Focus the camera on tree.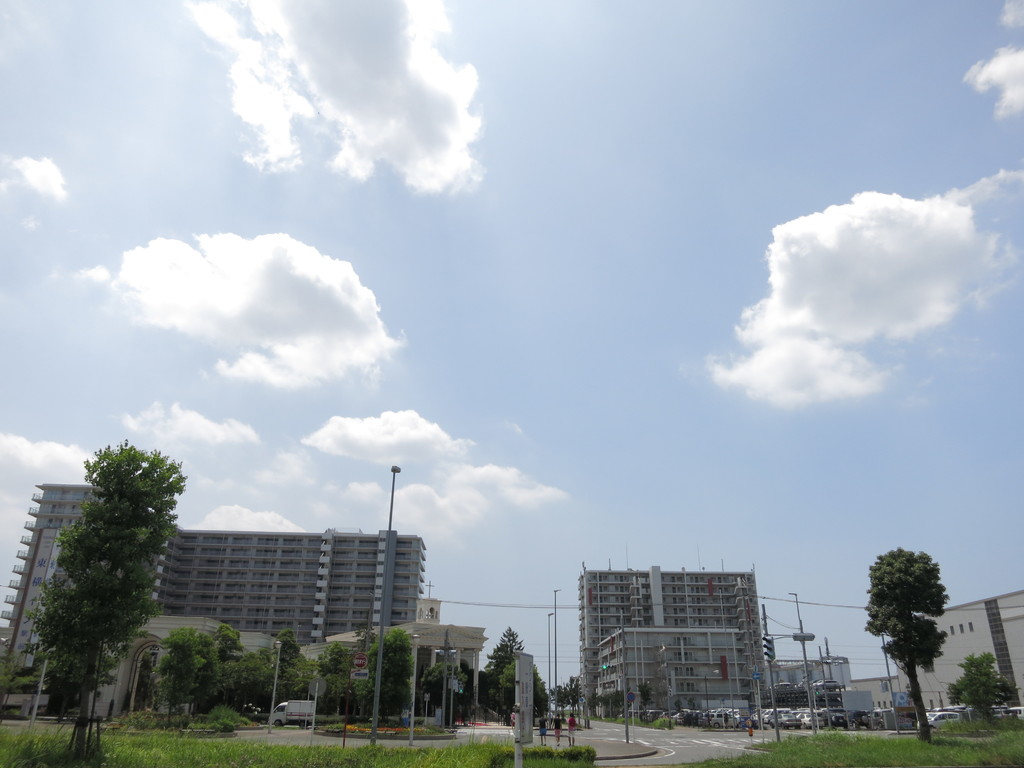
Focus region: pyautogui.locateOnScreen(209, 627, 266, 712).
